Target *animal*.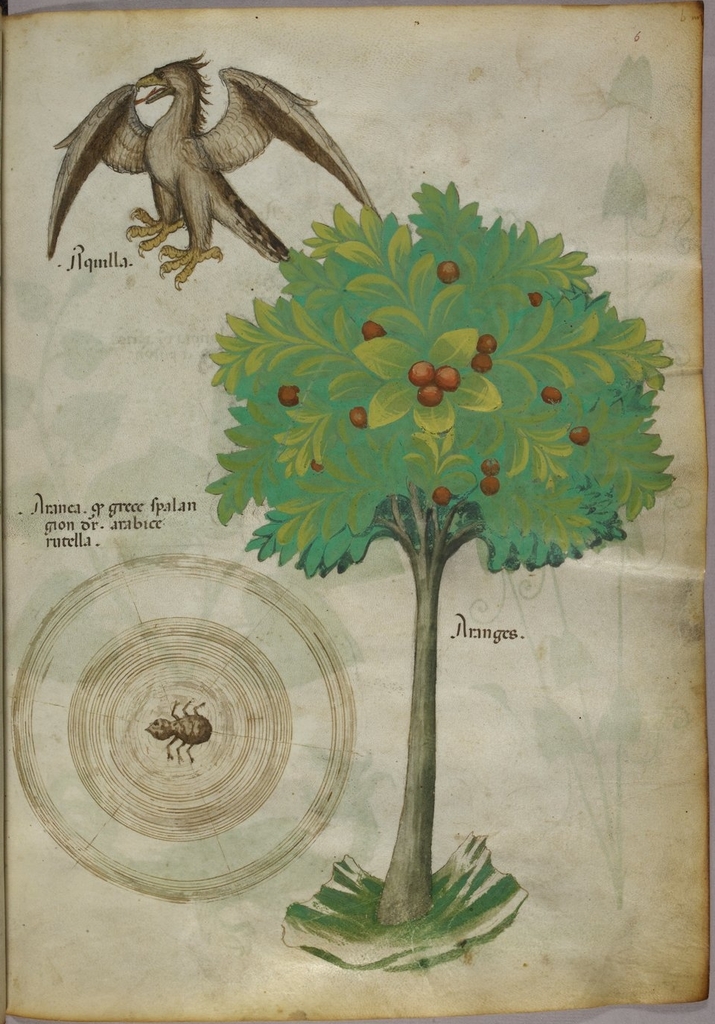
Target region: [left=48, top=54, right=383, bottom=288].
